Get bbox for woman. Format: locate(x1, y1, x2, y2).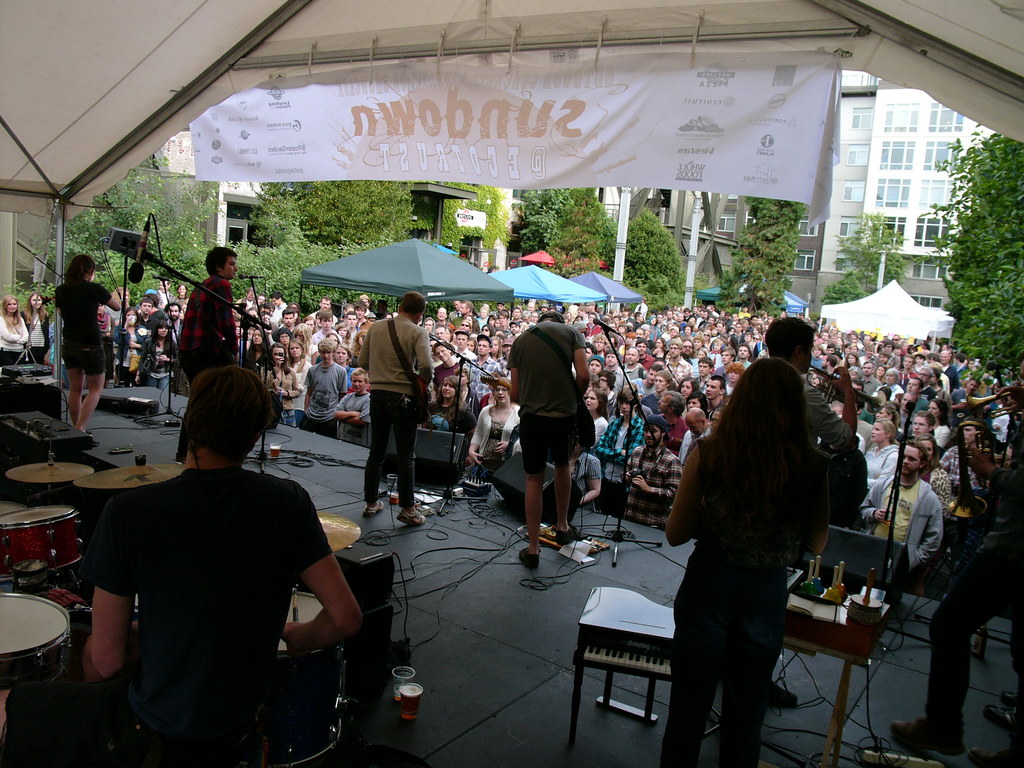
locate(486, 337, 502, 365).
